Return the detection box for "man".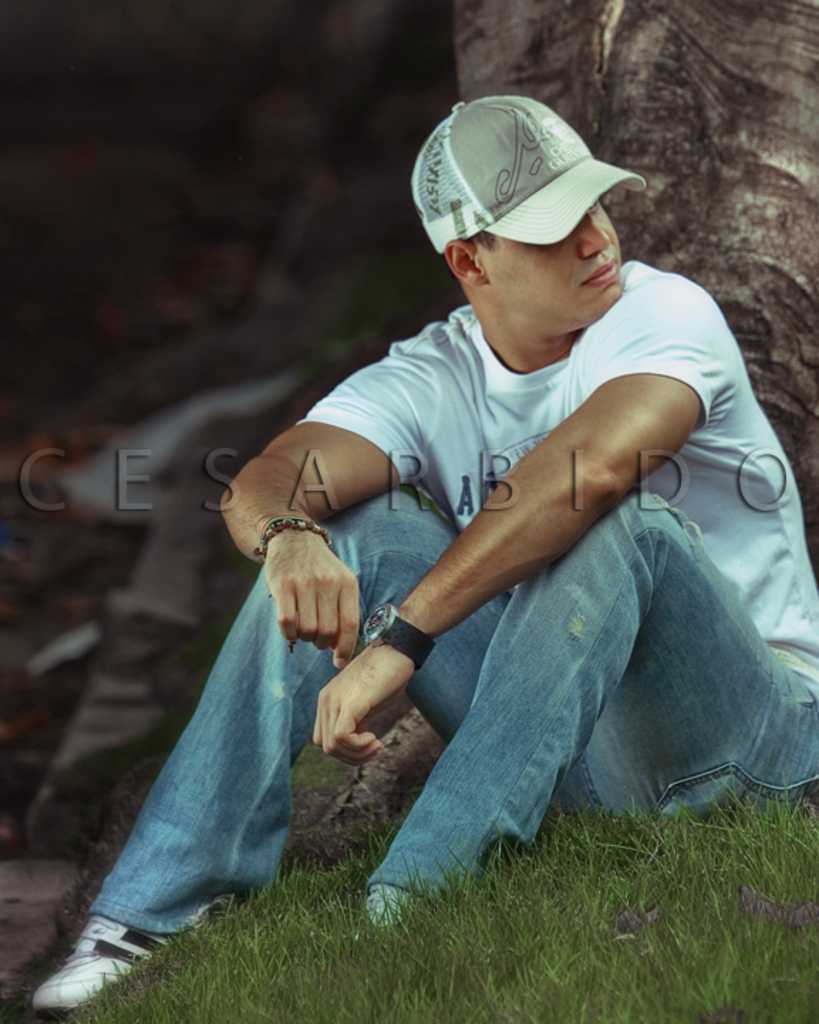
bbox=(151, 105, 796, 953).
